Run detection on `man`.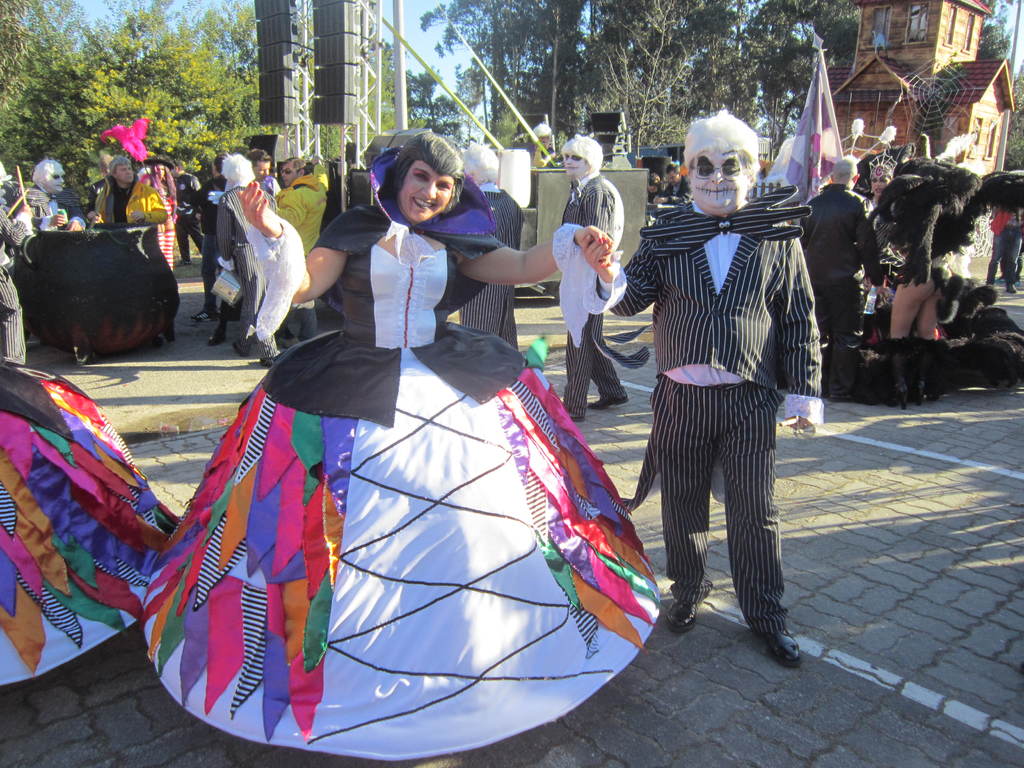
Result: [left=527, top=122, right=556, bottom=166].
